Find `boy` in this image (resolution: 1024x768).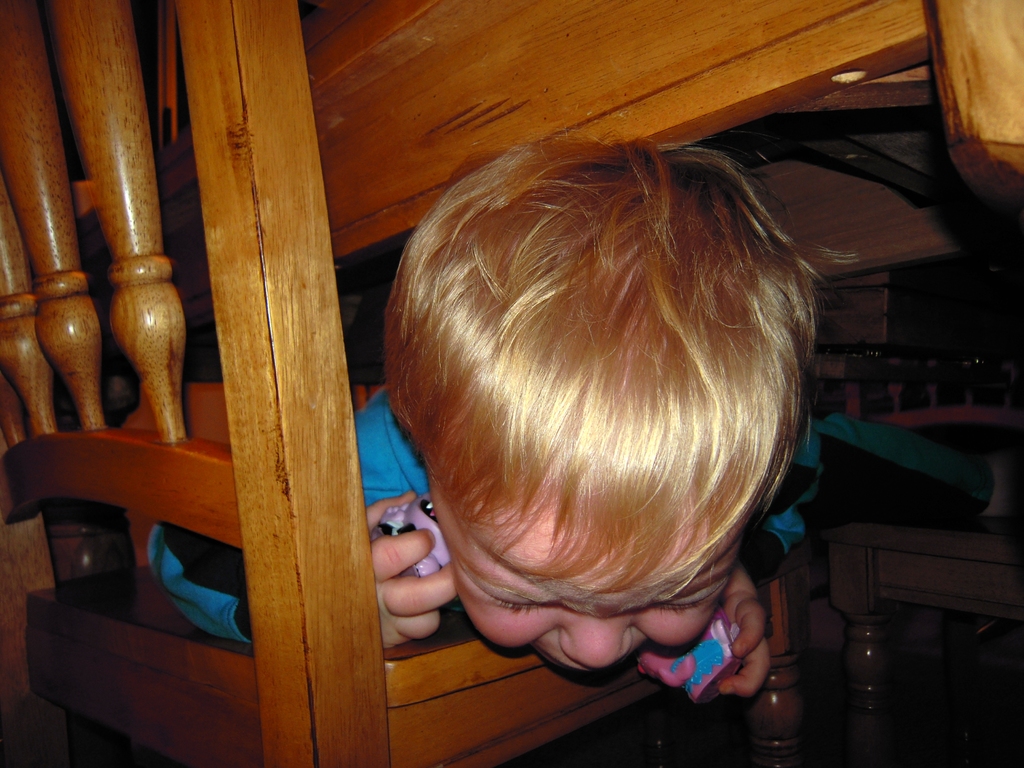
(left=145, top=124, right=863, bottom=704).
